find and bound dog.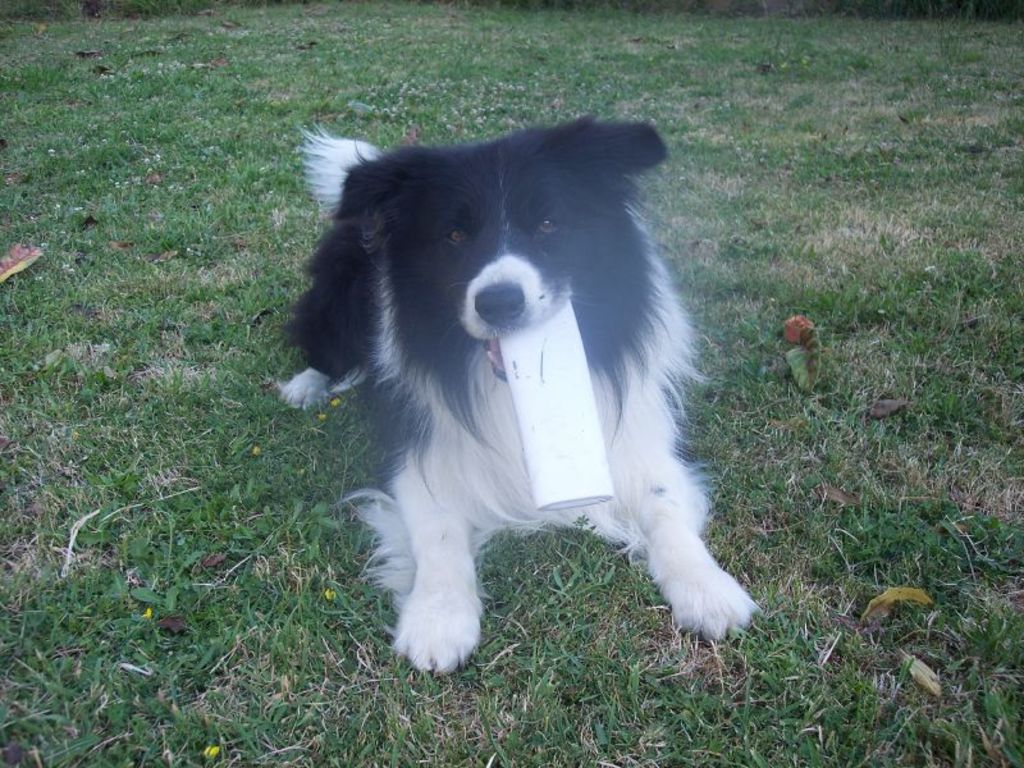
Bound: pyautogui.locateOnScreen(271, 110, 771, 677).
